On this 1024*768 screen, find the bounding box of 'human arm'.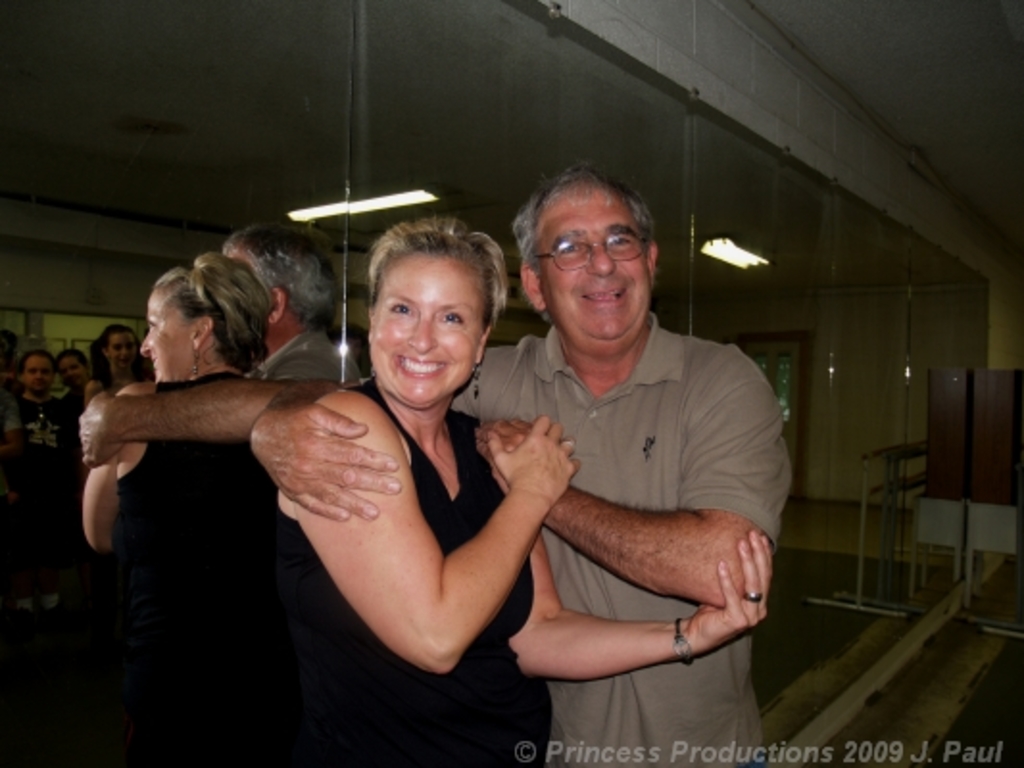
Bounding box: <region>0, 396, 23, 457</region>.
